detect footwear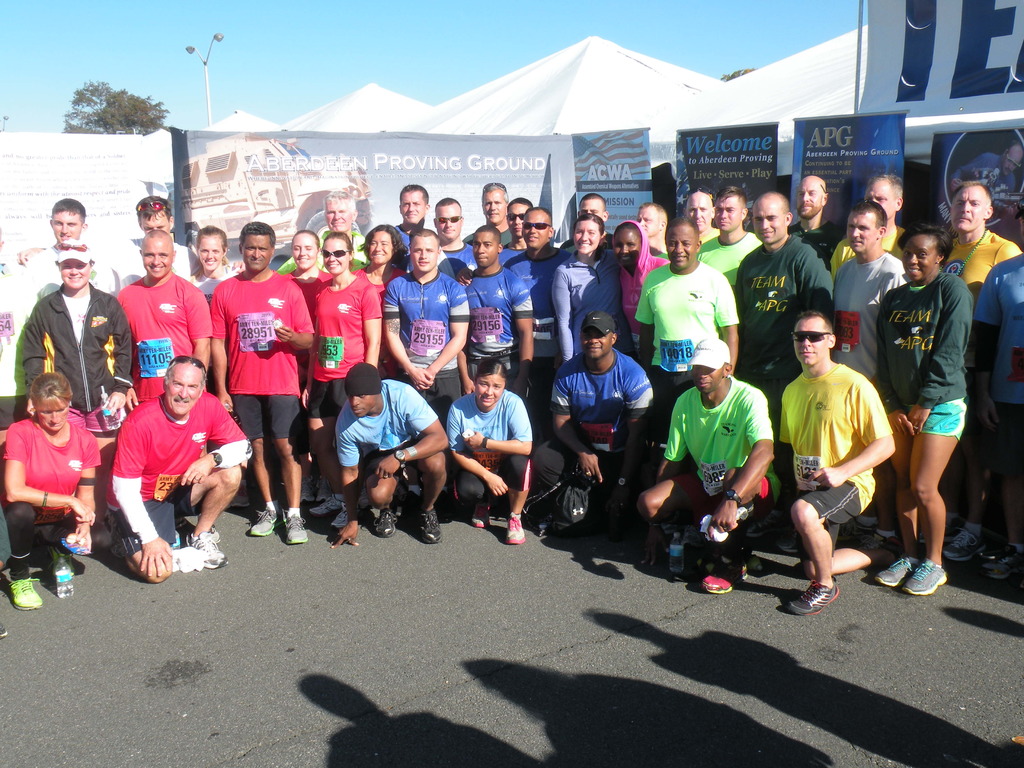
locate(179, 528, 227, 572)
